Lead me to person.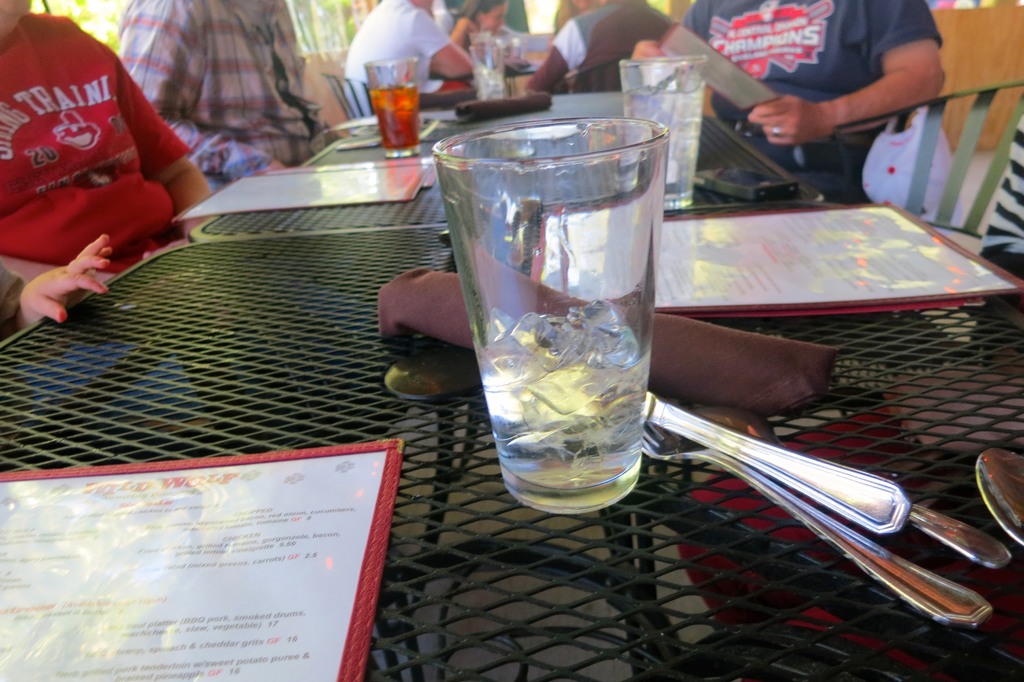
Lead to x1=516, y1=0, x2=673, y2=92.
